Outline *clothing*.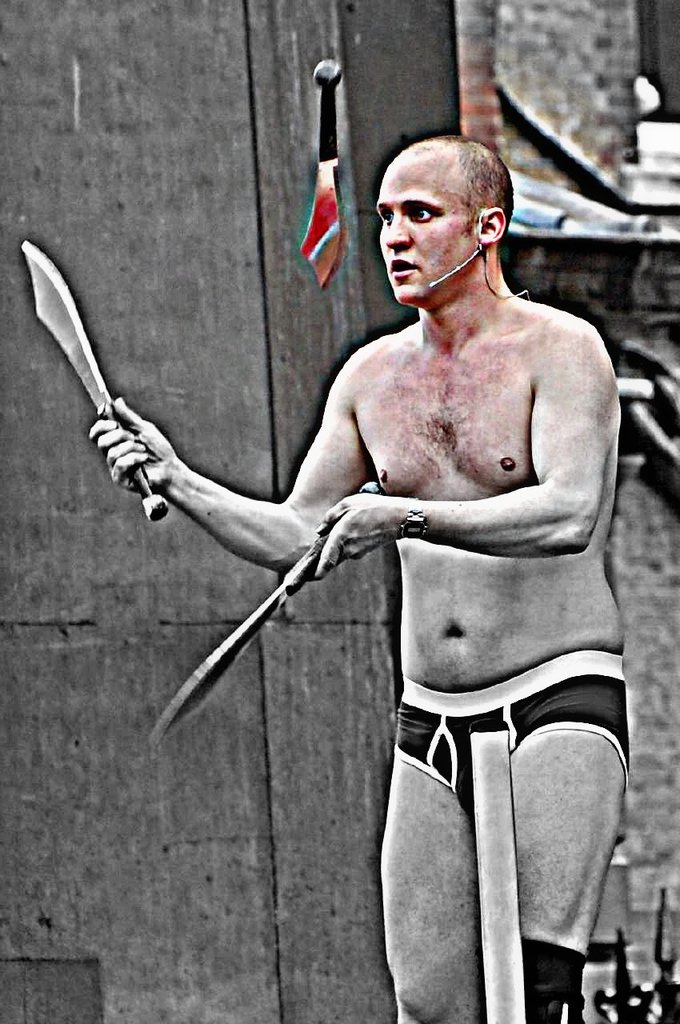
Outline: [left=392, top=642, right=634, bottom=815].
